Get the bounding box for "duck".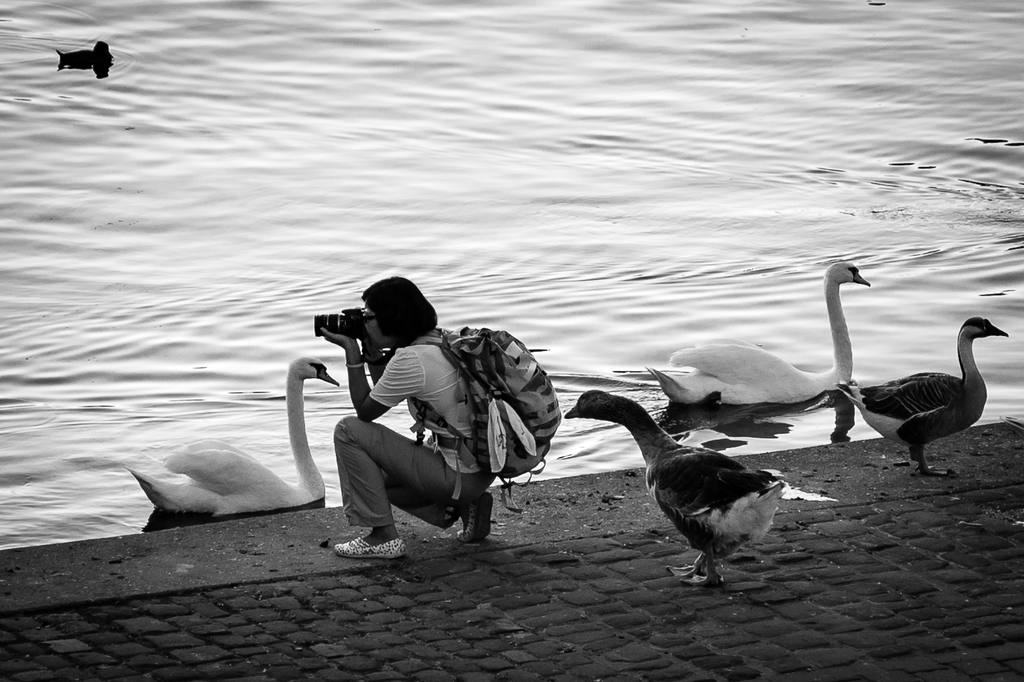
<region>574, 375, 837, 586</region>.
